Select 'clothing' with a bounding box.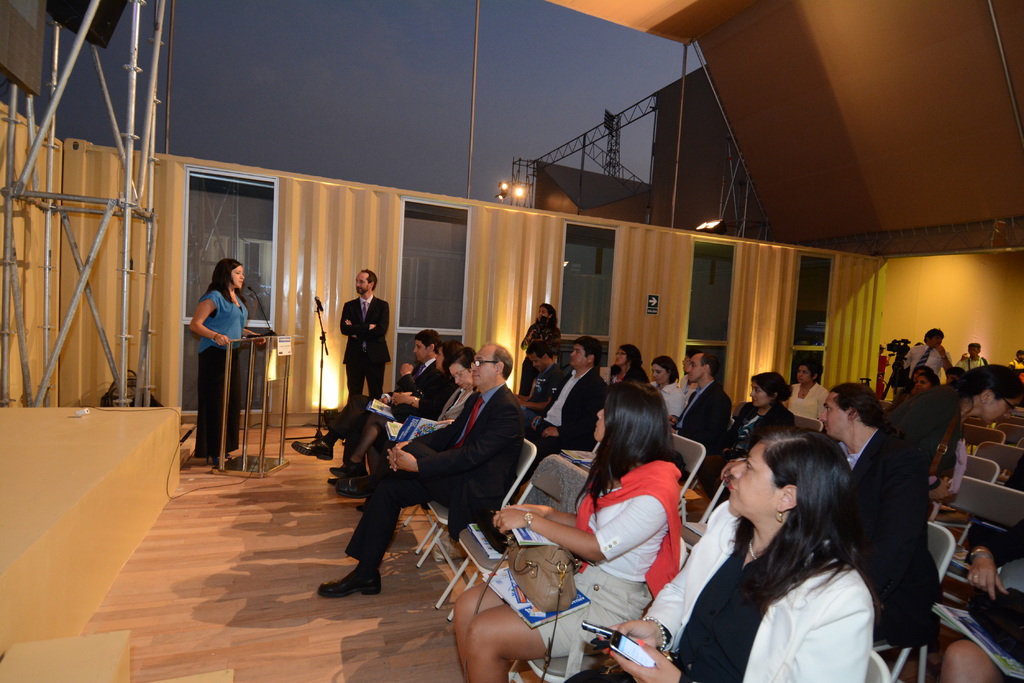
(x1=785, y1=376, x2=837, y2=431).
